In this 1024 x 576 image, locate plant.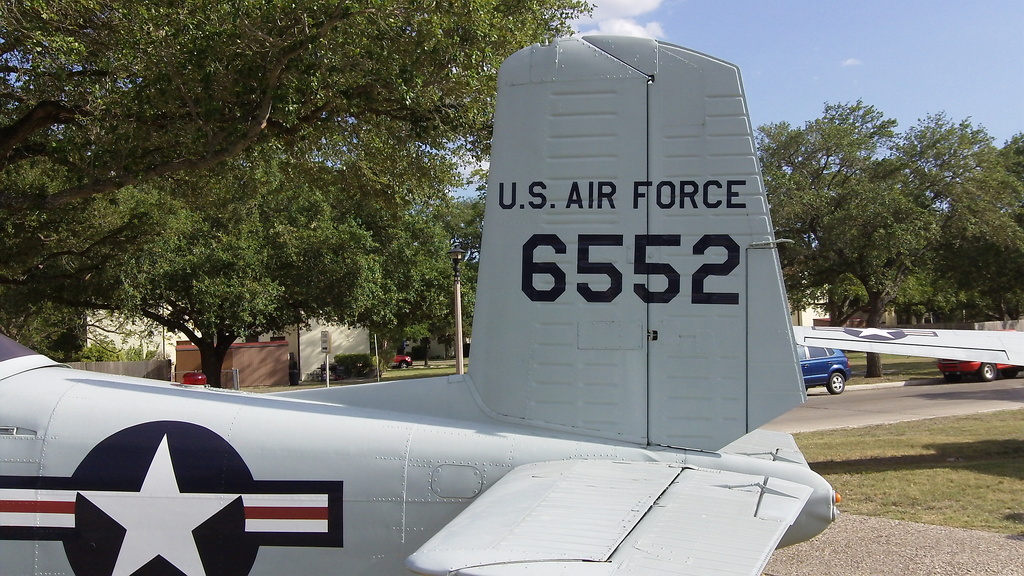
Bounding box: (left=80, top=332, right=126, bottom=361).
